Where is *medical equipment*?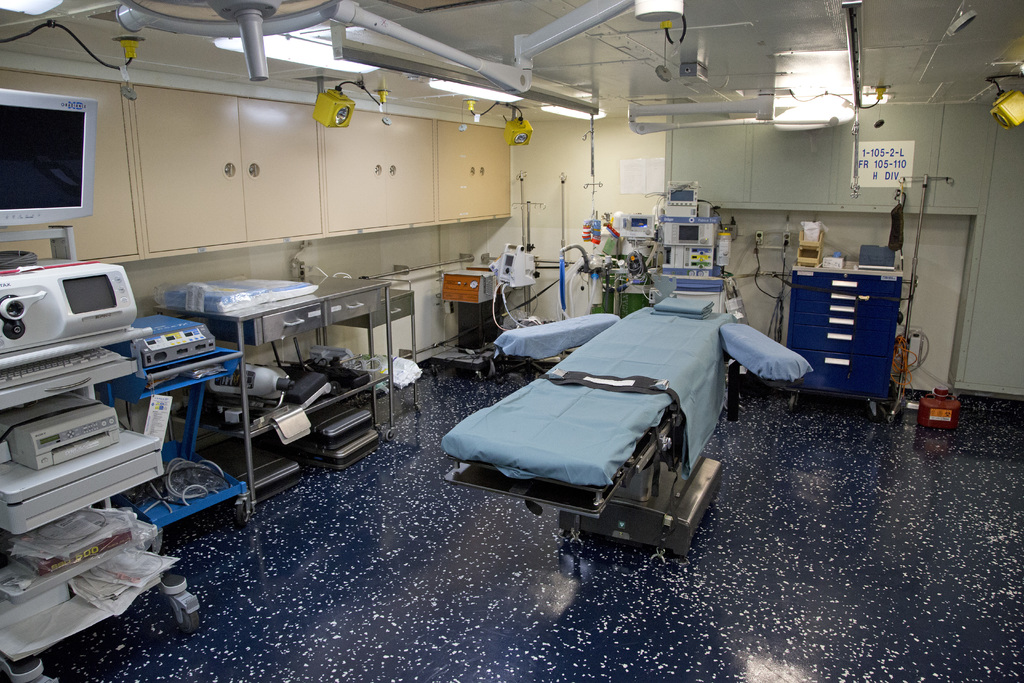
140:265:384:509.
